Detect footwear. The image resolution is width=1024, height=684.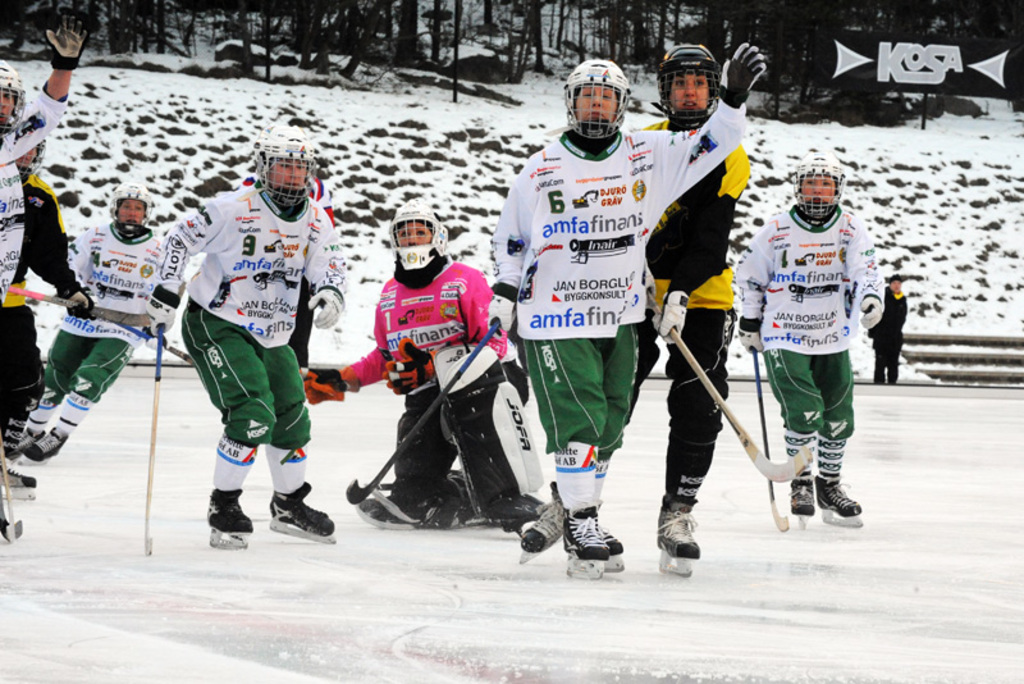
(x1=4, y1=402, x2=54, y2=459).
